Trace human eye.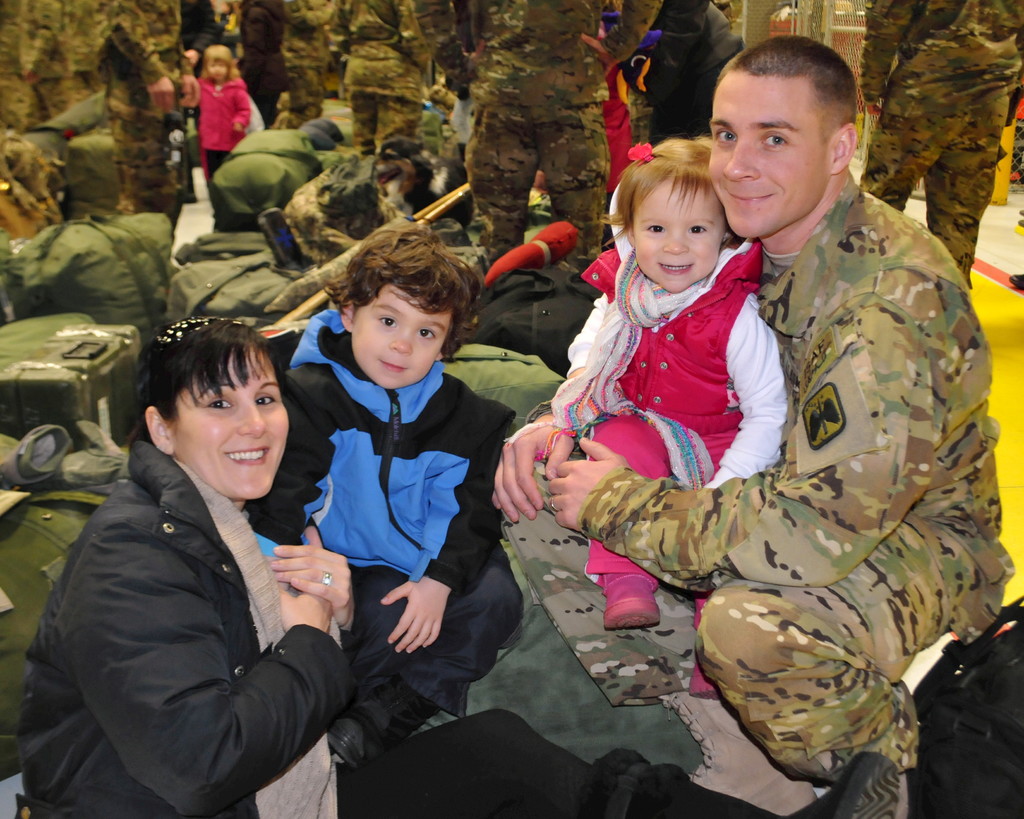
Traced to 646, 222, 669, 239.
